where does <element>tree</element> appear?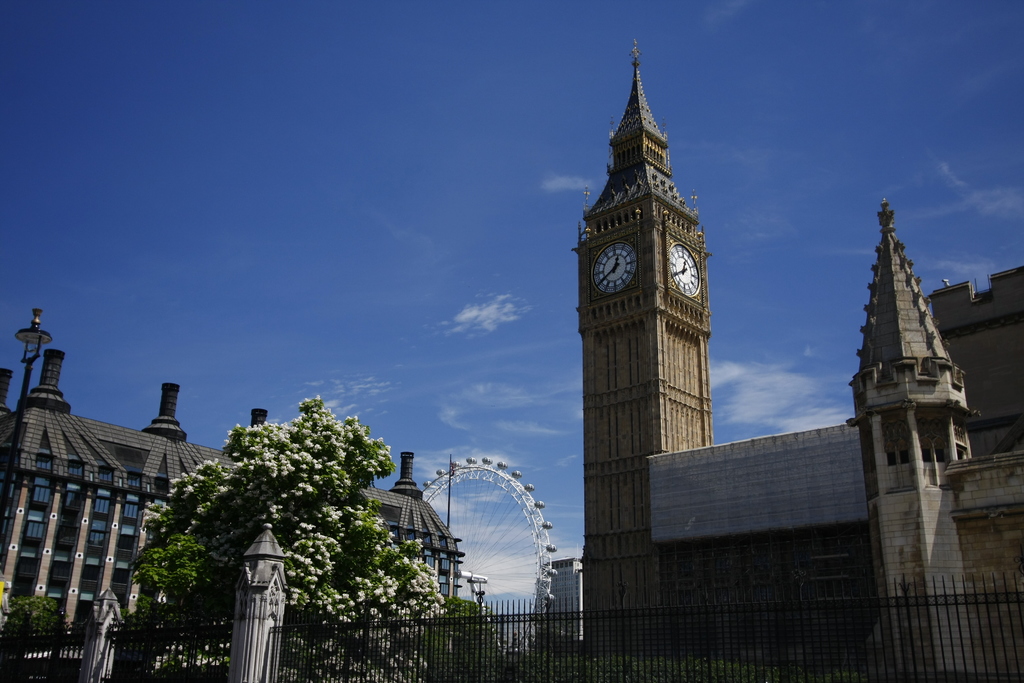
Appears at 120:383:412:634.
